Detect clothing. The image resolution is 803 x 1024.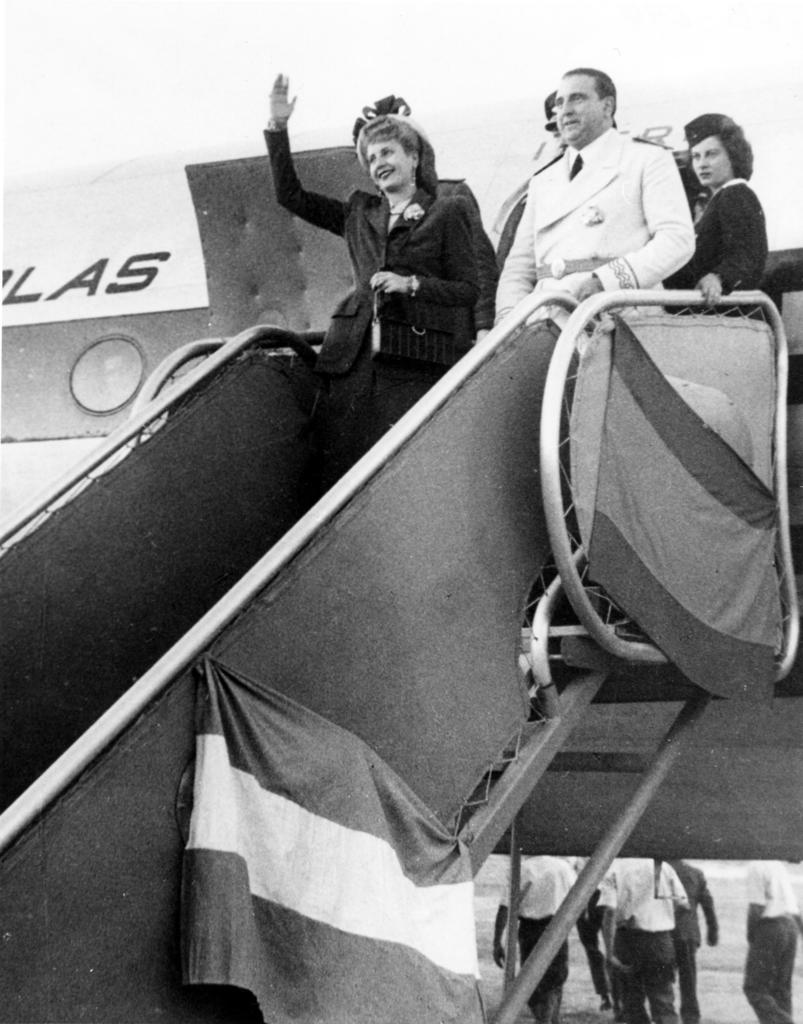
{"x1": 437, "y1": 173, "x2": 492, "y2": 332}.
